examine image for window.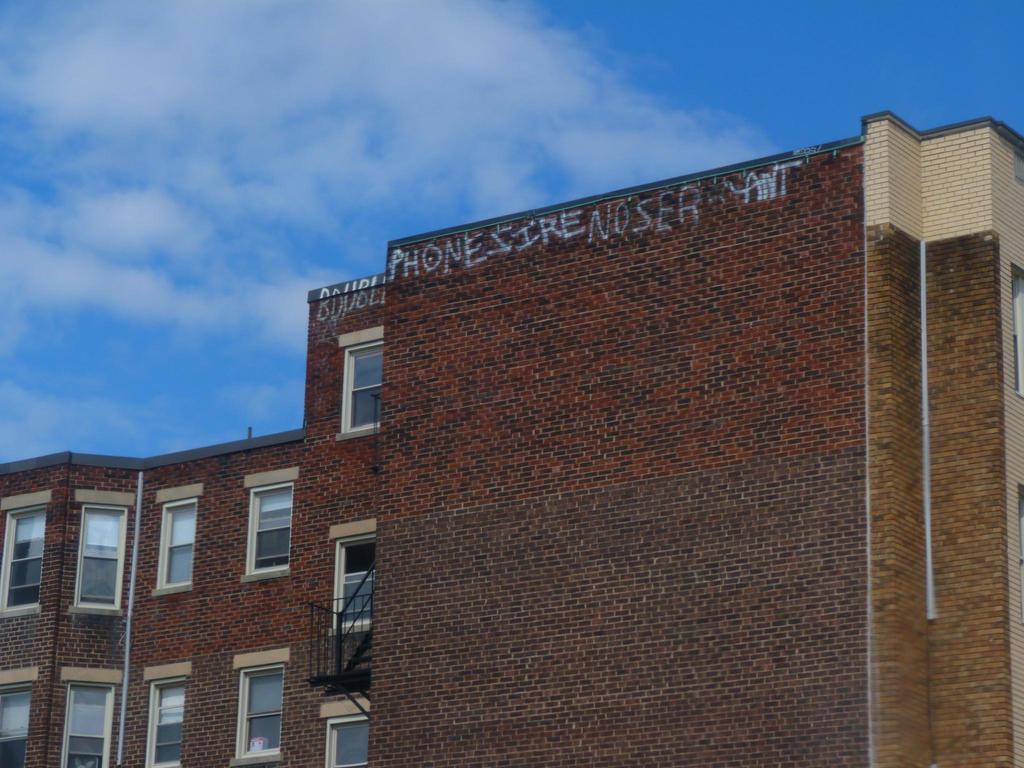
Examination result: bbox(65, 684, 111, 767).
